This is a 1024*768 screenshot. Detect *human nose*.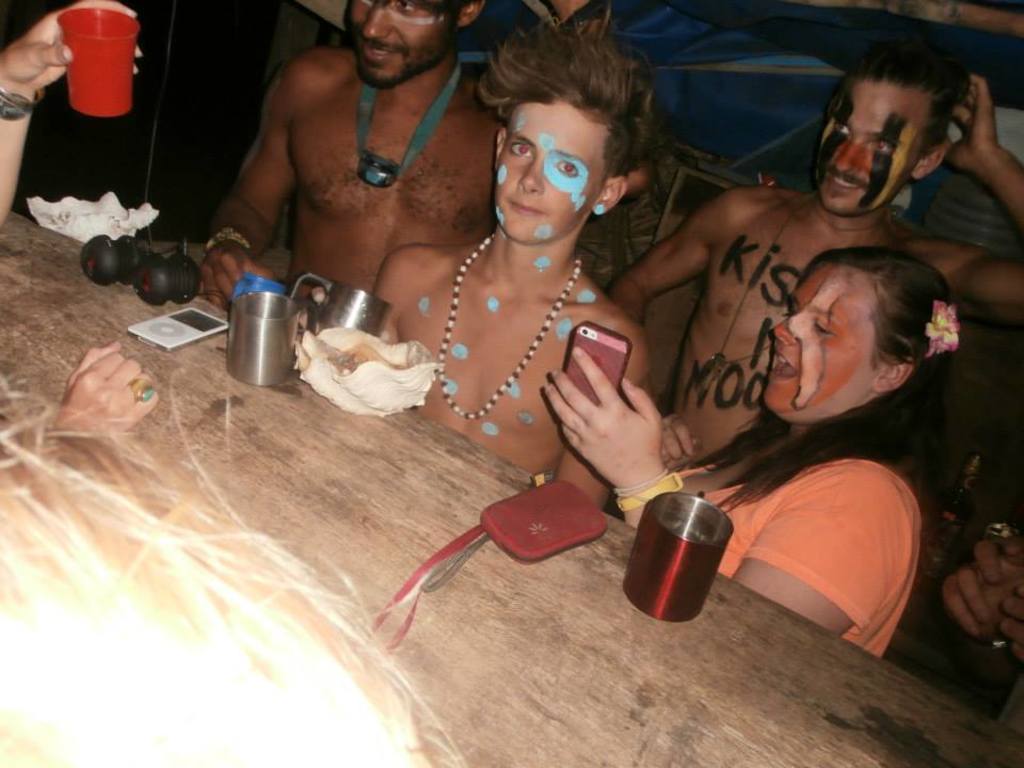
x1=771 y1=310 x2=804 y2=346.
